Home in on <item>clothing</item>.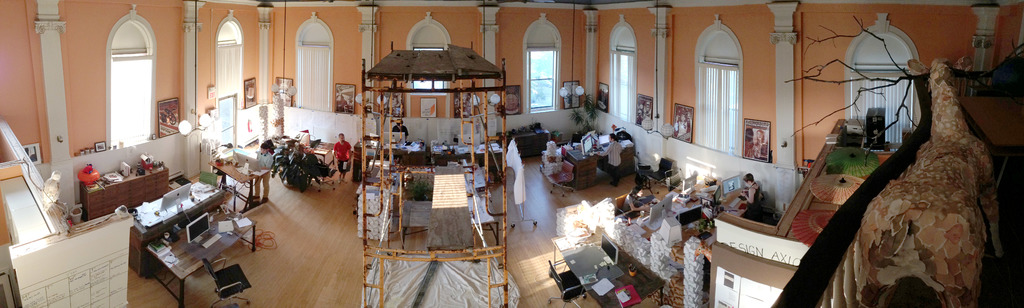
Homed in at {"x1": 333, "y1": 140, "x2": 350, "y2": 168}.
